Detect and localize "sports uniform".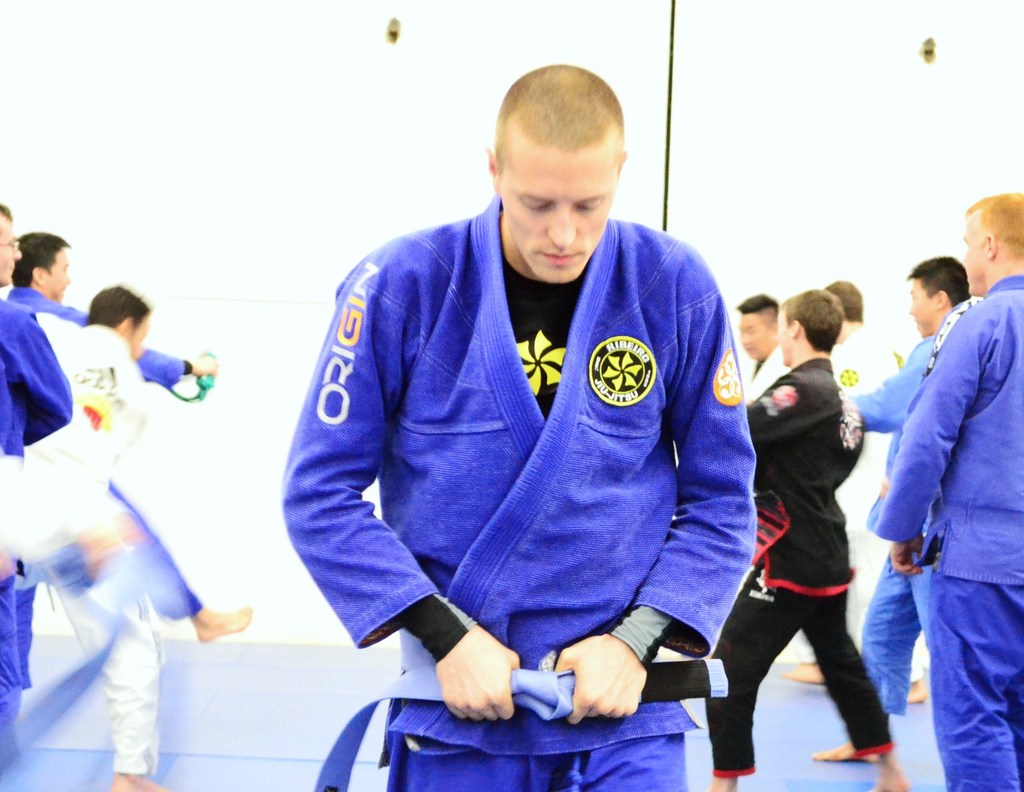
Localized at (847, 333, 938, 713).
